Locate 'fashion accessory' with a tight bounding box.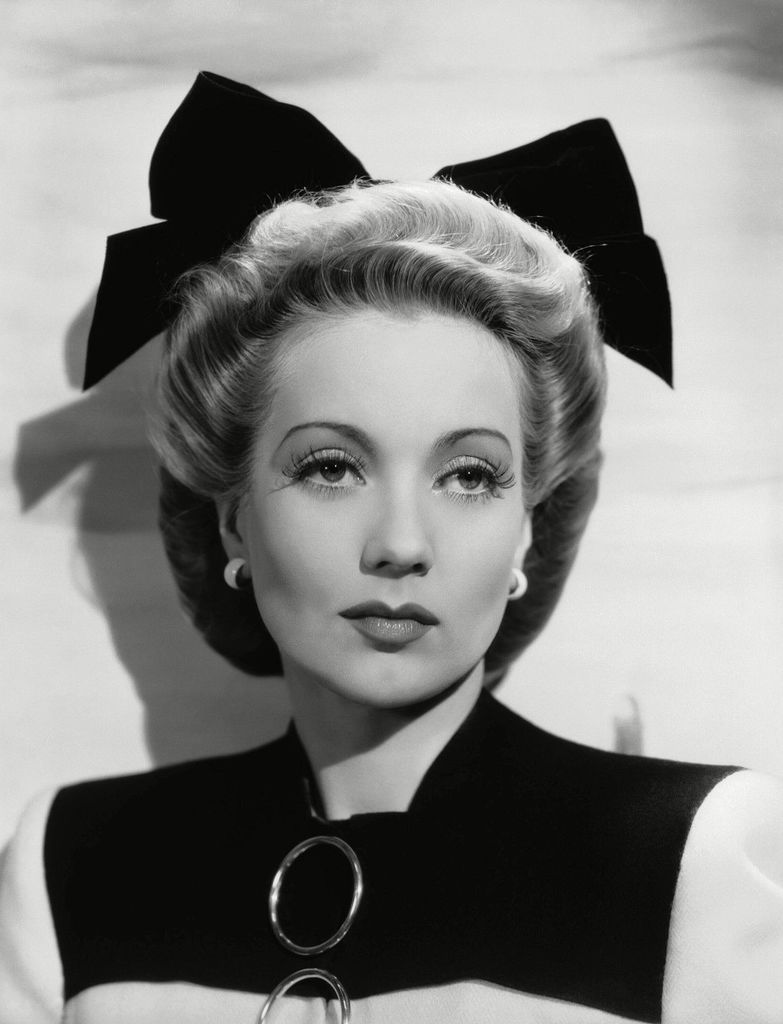
225/559/247/592.
